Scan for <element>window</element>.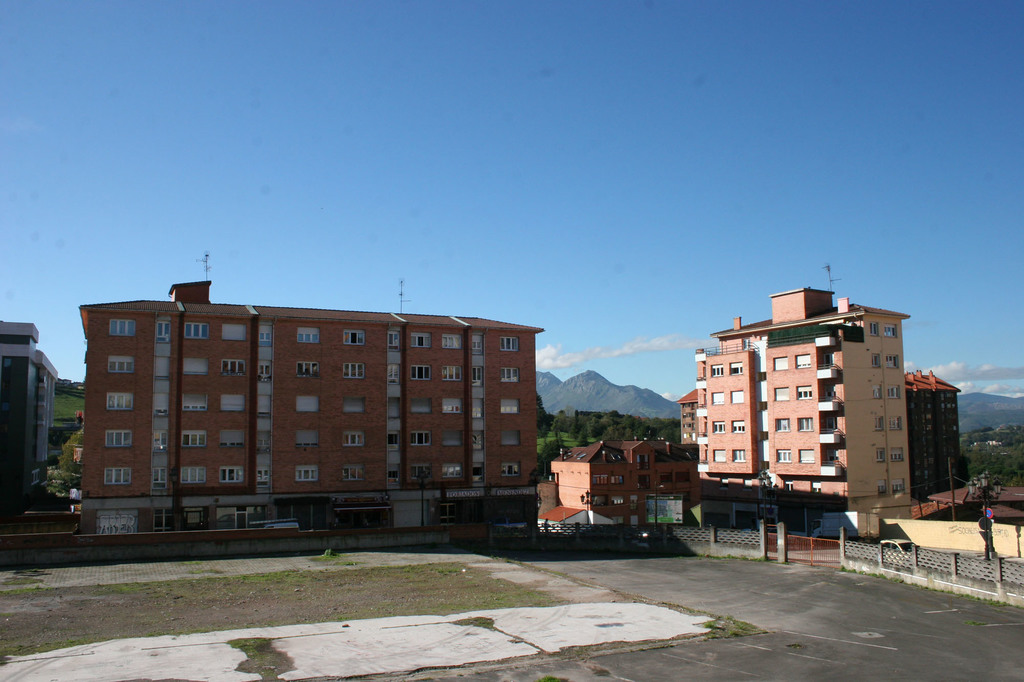
Scan result: (x1=442, y1=397, x2=464, y2=415).
